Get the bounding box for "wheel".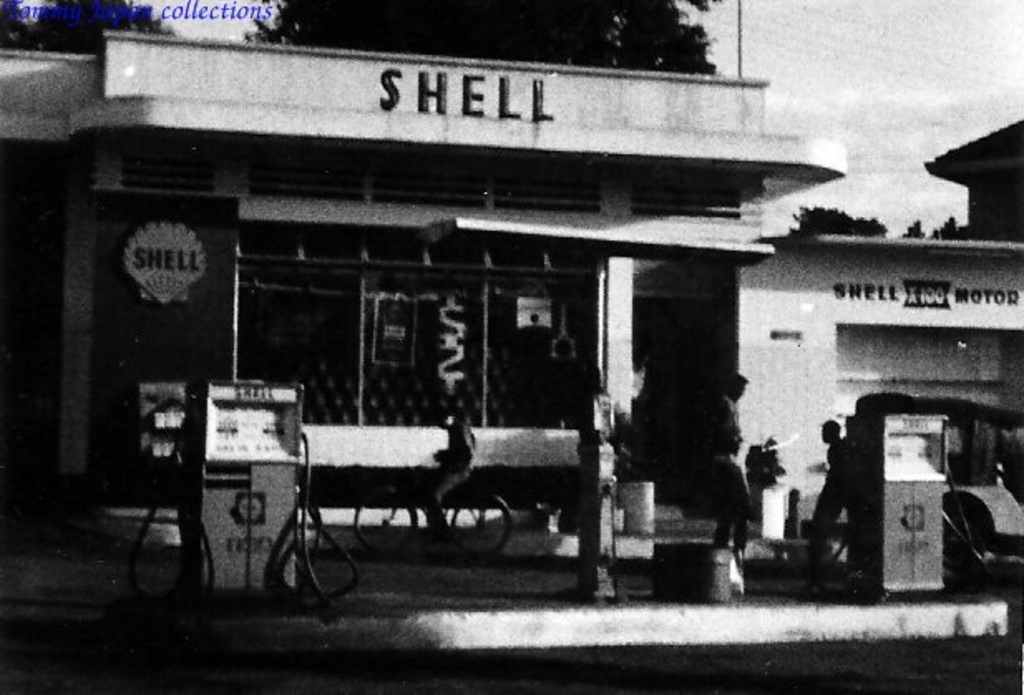
<region>349, 484, 415, 551</region>.
